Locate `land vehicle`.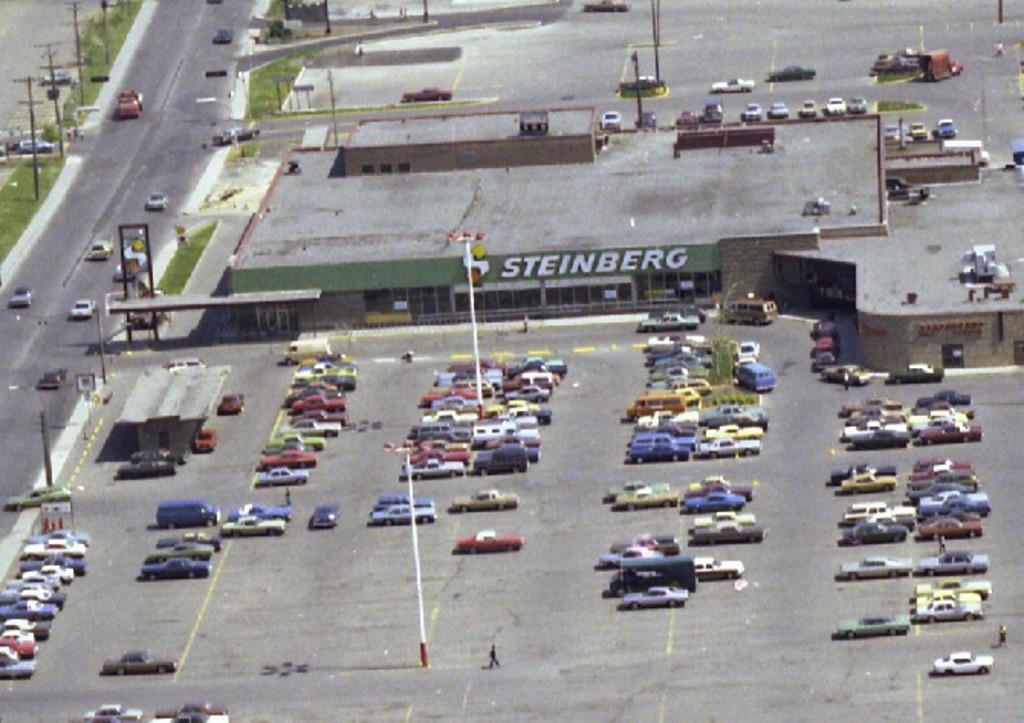
Bounding box: [622,582,691,611].
